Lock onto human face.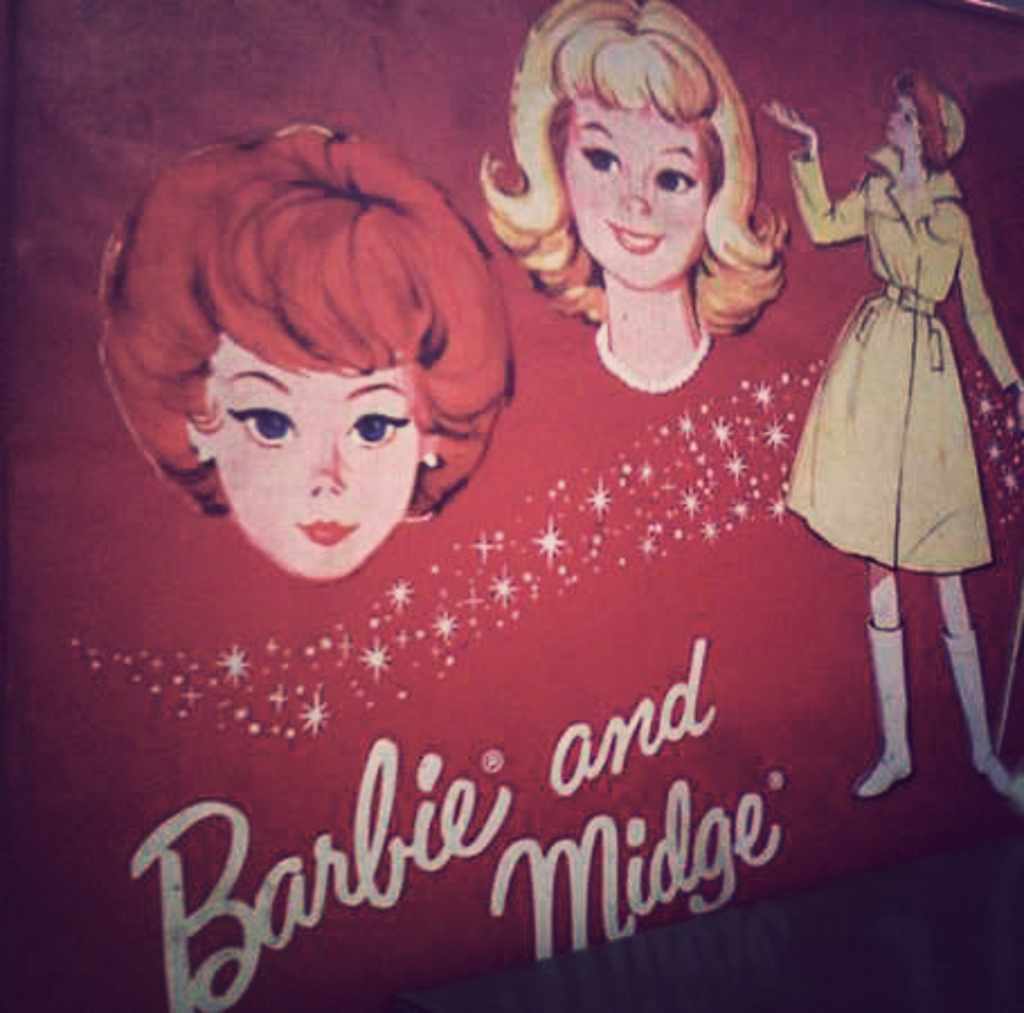
Locked: (left=205, top=331, right=416, bottom=581).
